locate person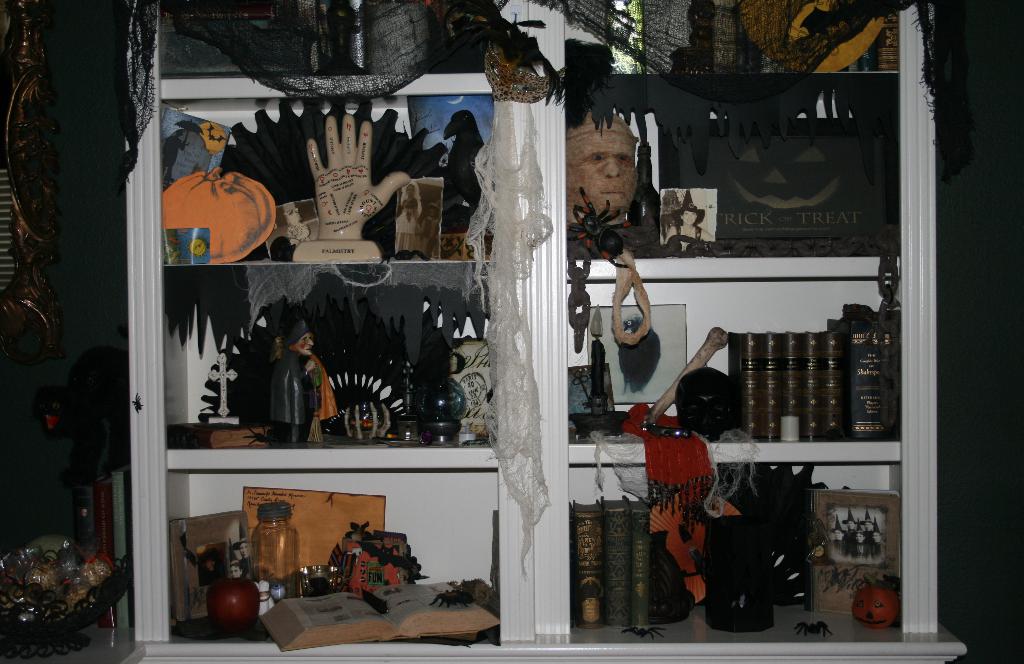
left=564, top=109, right=645, bottom=233
